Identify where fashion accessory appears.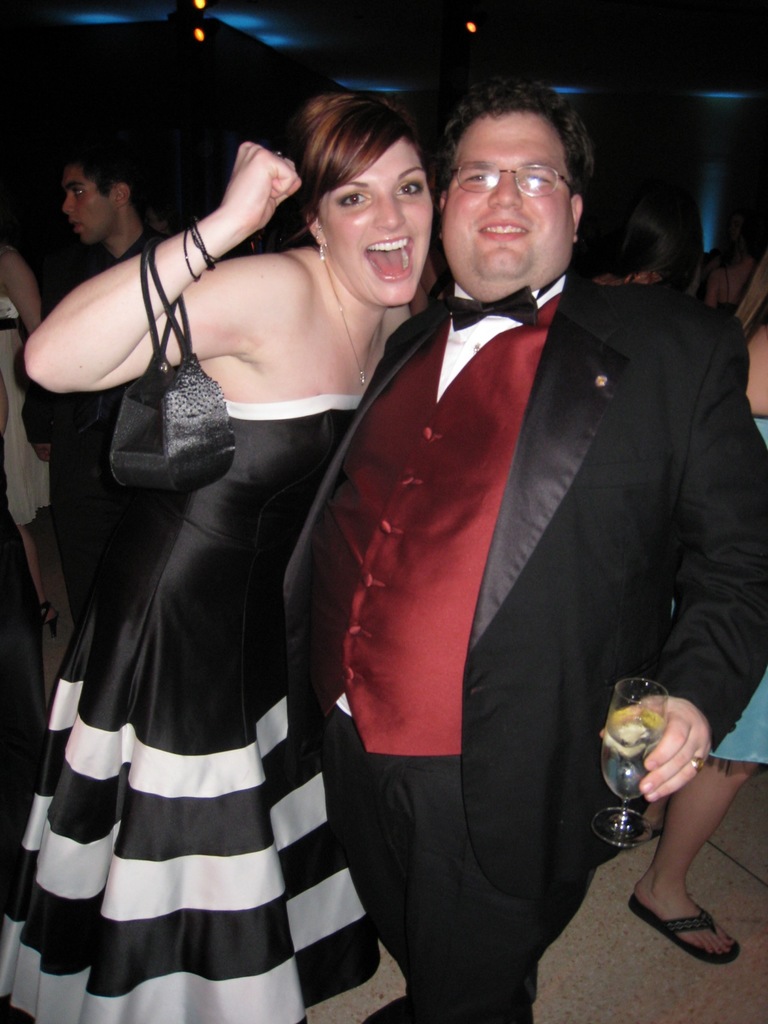
Appears at x1=107 y1=241 x2=240 y2=500.
